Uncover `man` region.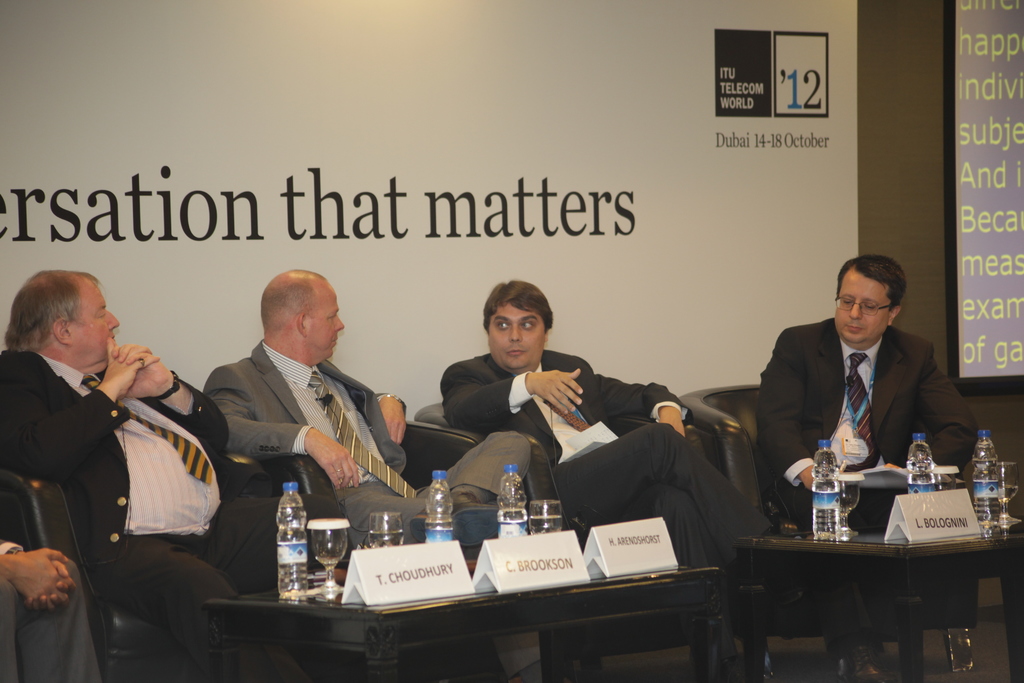
Uncovered: l=755, t=252, r=979, b=531.
